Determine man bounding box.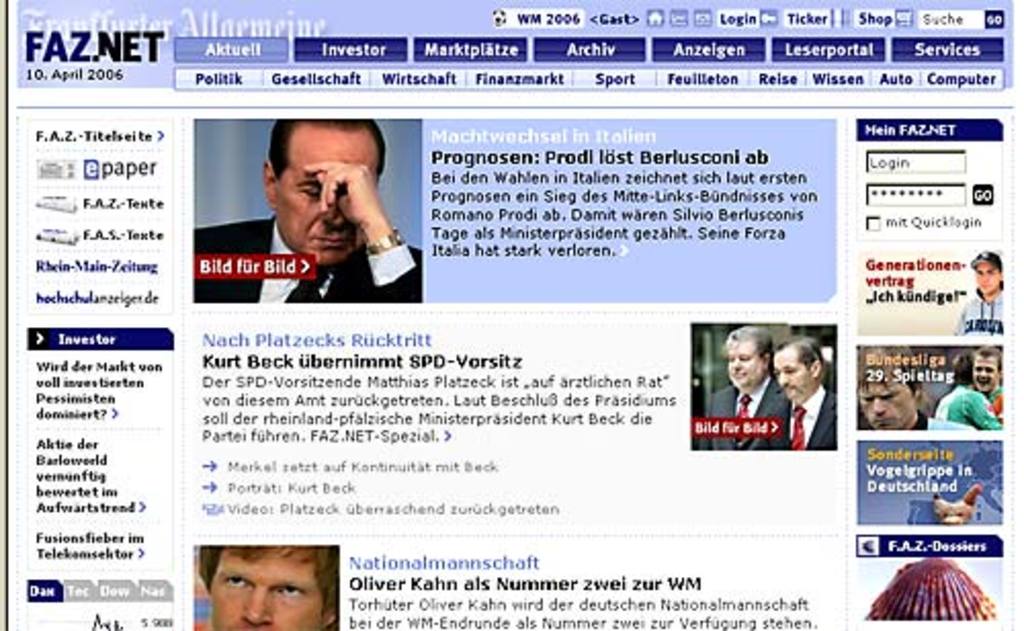
Determined: (772, 336, 838, 449).
